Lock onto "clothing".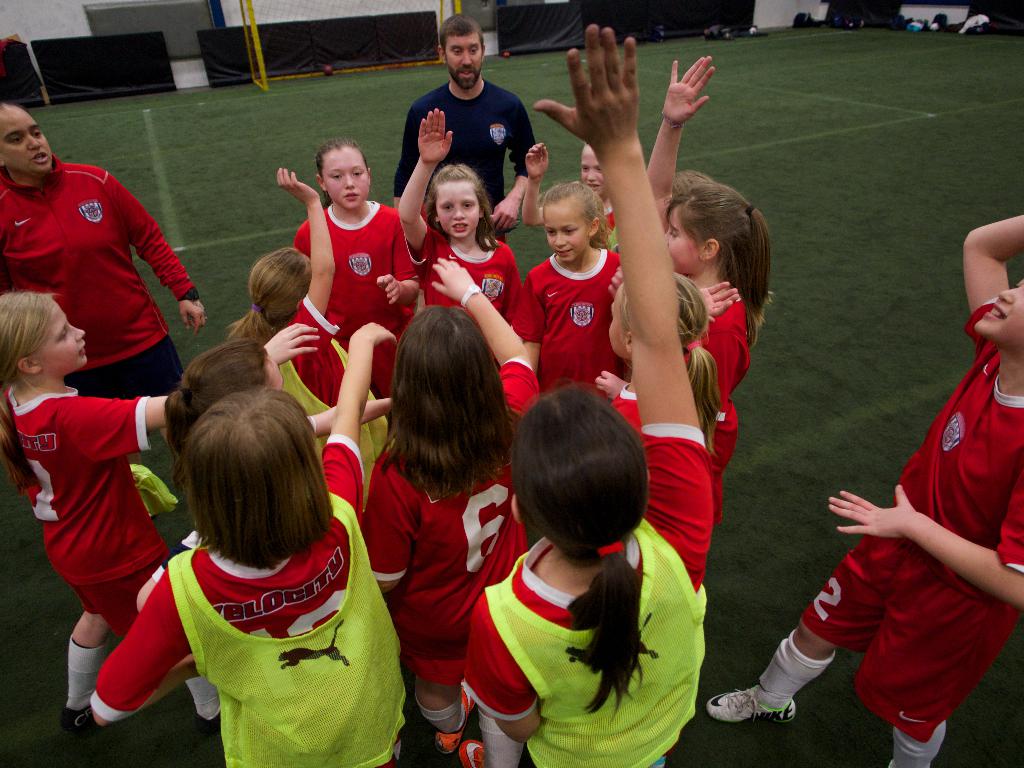
Locked: pyautogui.locateOnScreen(291, 200, 413, 396).
